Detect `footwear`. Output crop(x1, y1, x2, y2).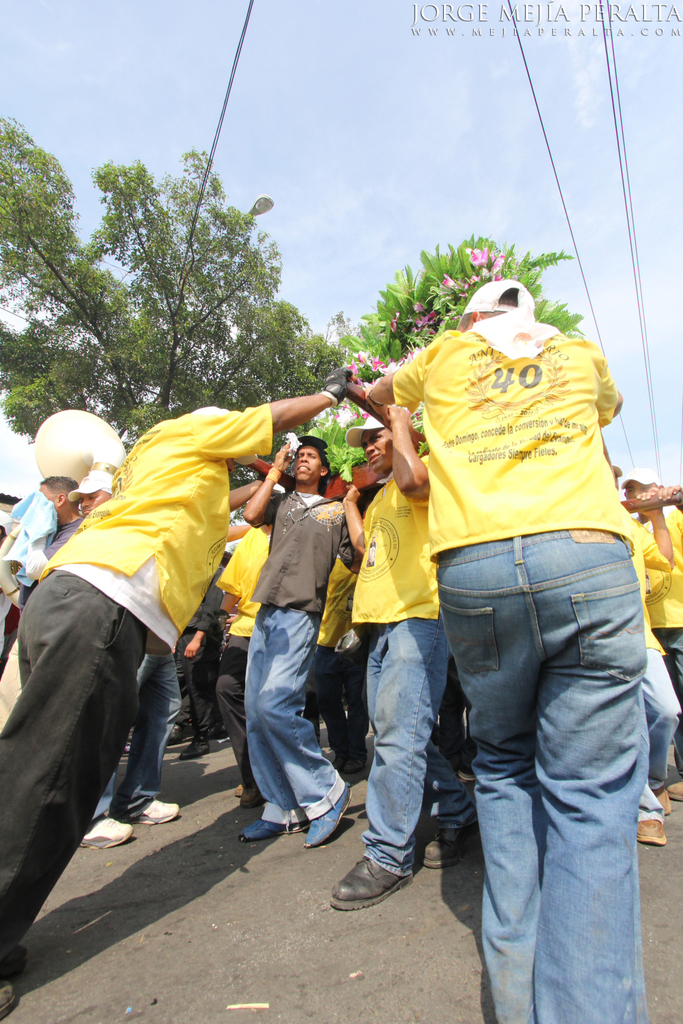
crop(245, 812, 288, 837).
